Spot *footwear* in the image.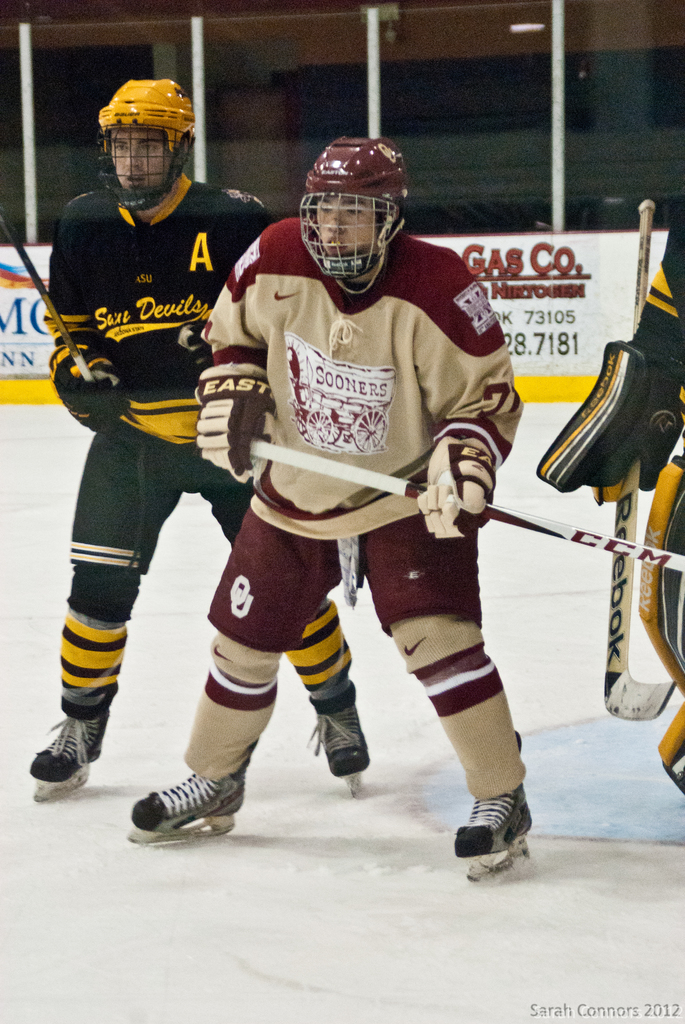
*footwear* found at detection(24, 711, 107, 784).
